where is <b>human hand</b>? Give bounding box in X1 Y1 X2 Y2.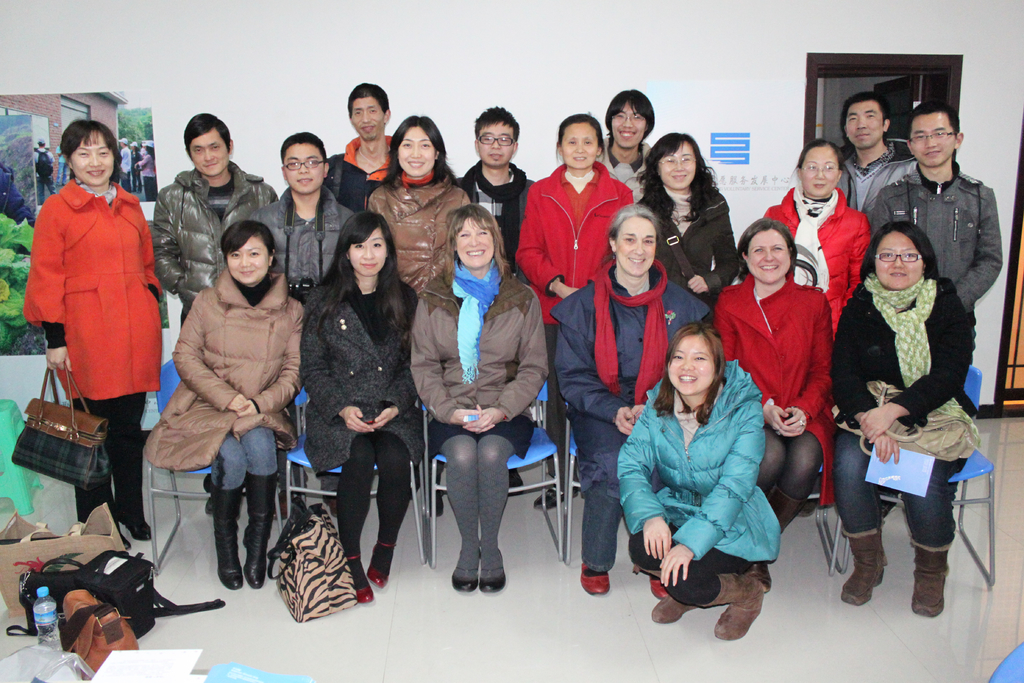
872 431 901 464.
